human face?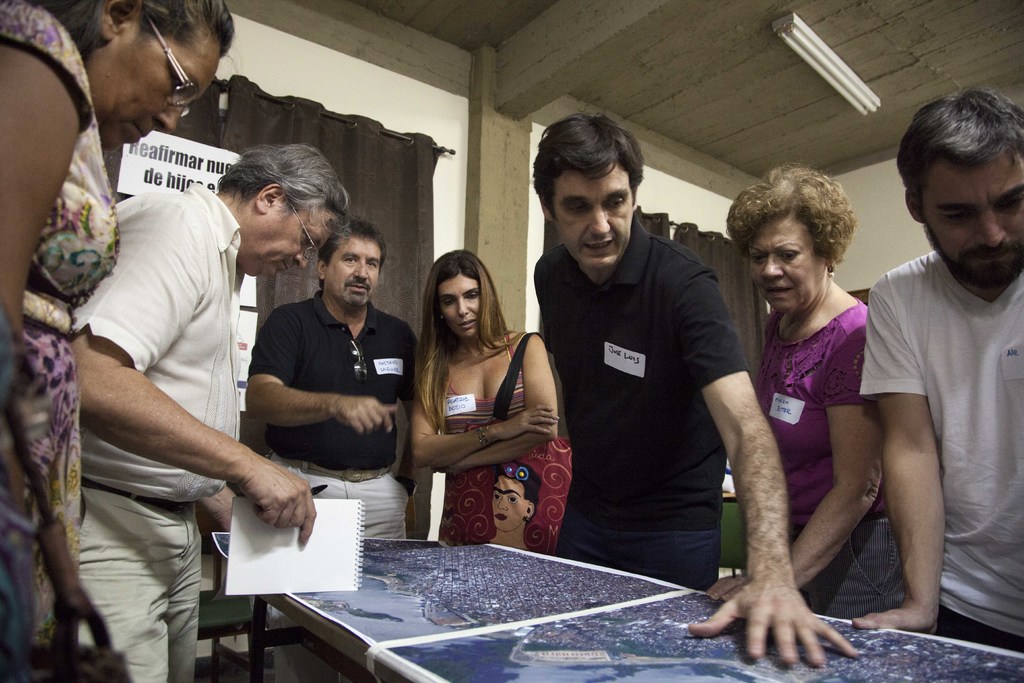
(750, 217, 822, 313)
